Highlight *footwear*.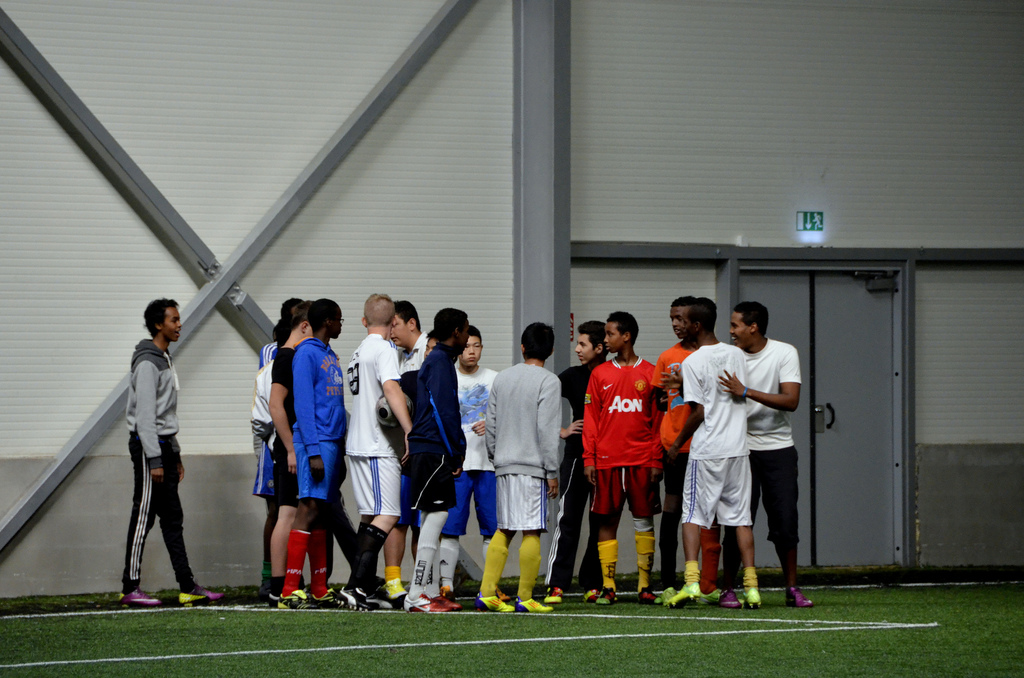
Highlighted region: <region>596, 586, 620, 606</region>.
